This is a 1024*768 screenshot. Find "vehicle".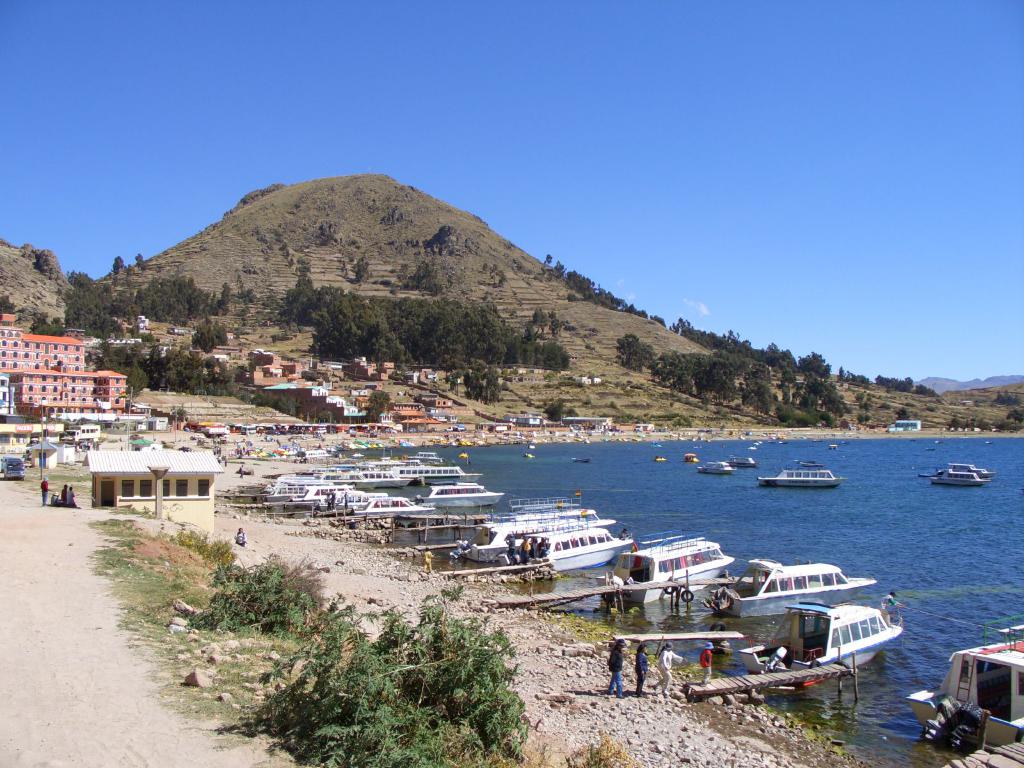
Bounding box: 727:556:876:621.
